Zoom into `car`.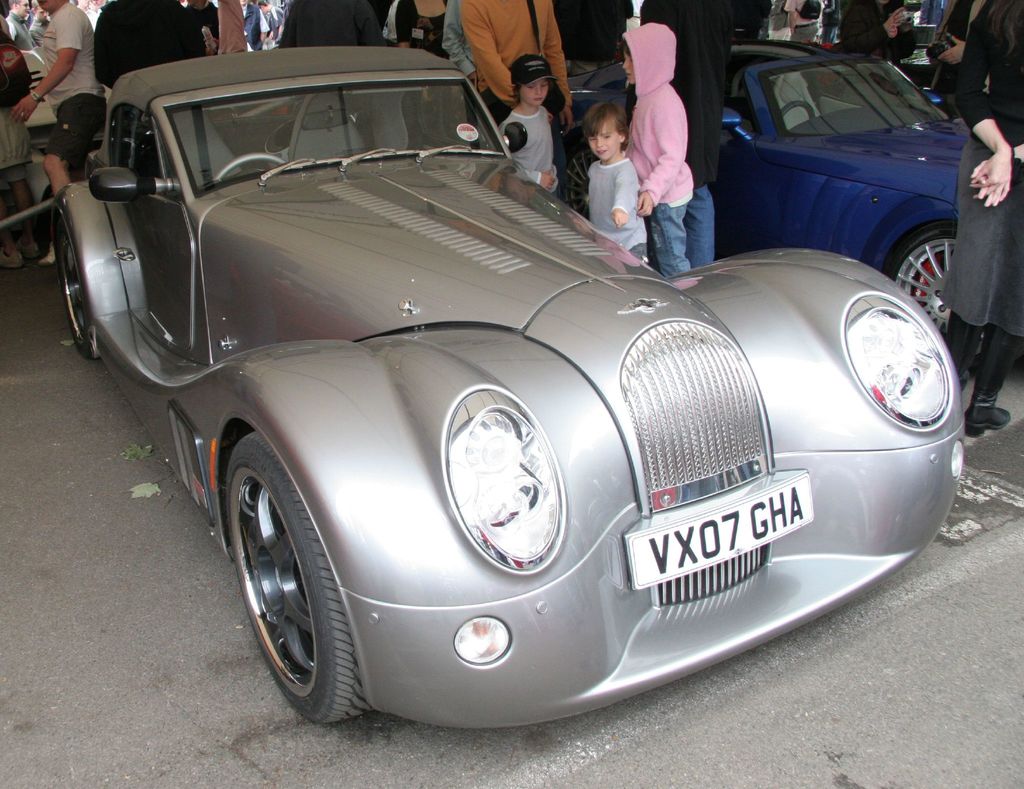
Zoom target: left=49, top=62, right=961, bottom=730.
